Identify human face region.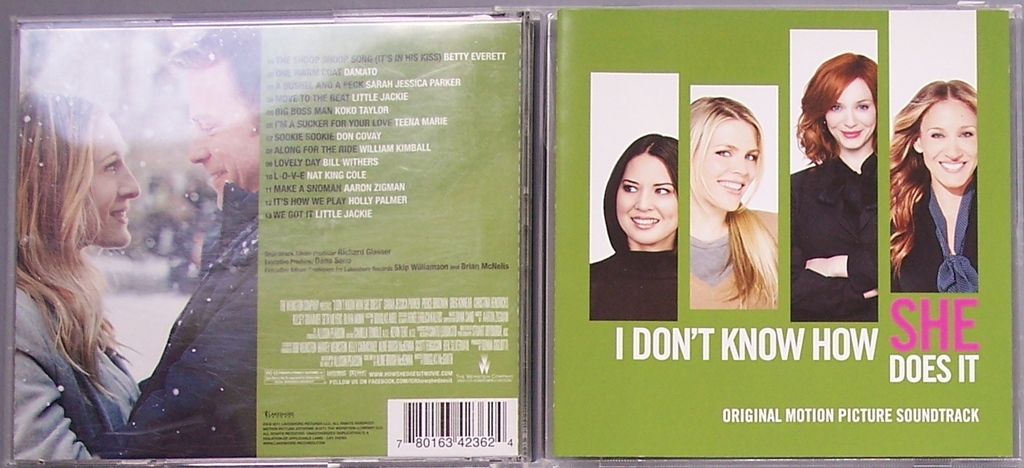
Region: x1=616, y1=155, x2=676, y2=247.
